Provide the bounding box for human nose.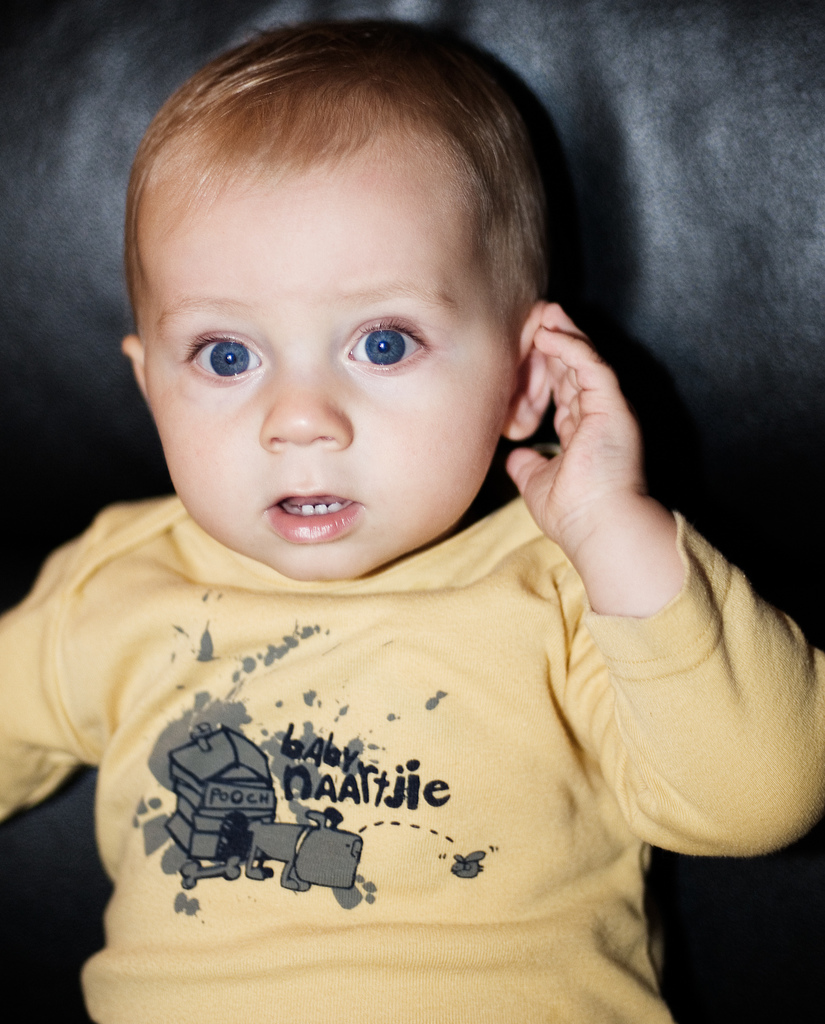
[left=258, top=360, right=355, bottom=458].
